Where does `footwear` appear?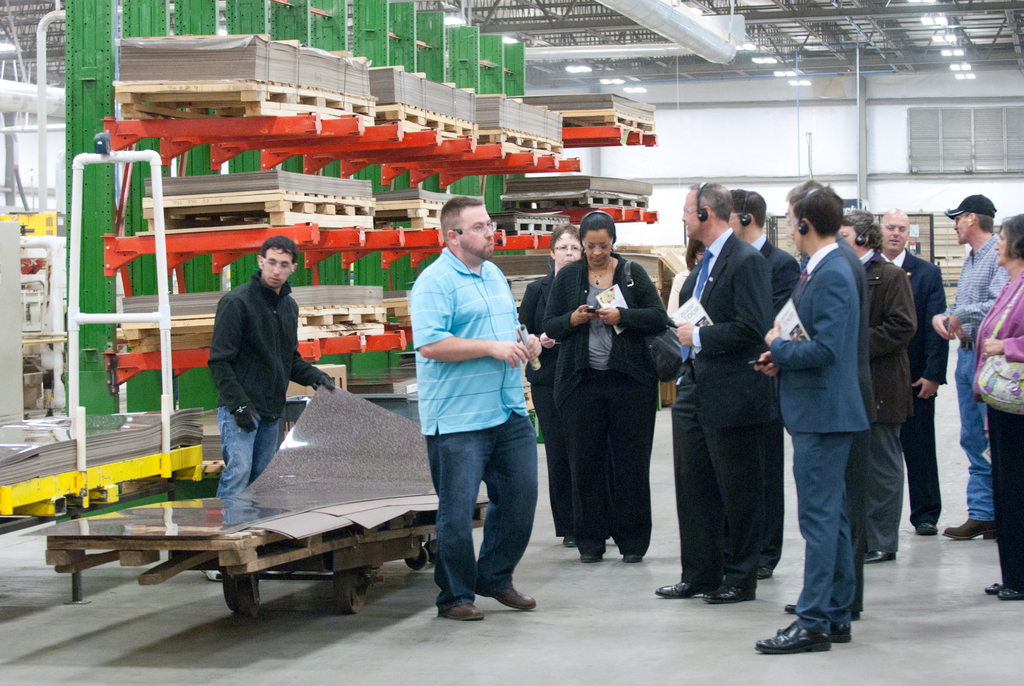
Appears at 710, 585, 758, 603.
